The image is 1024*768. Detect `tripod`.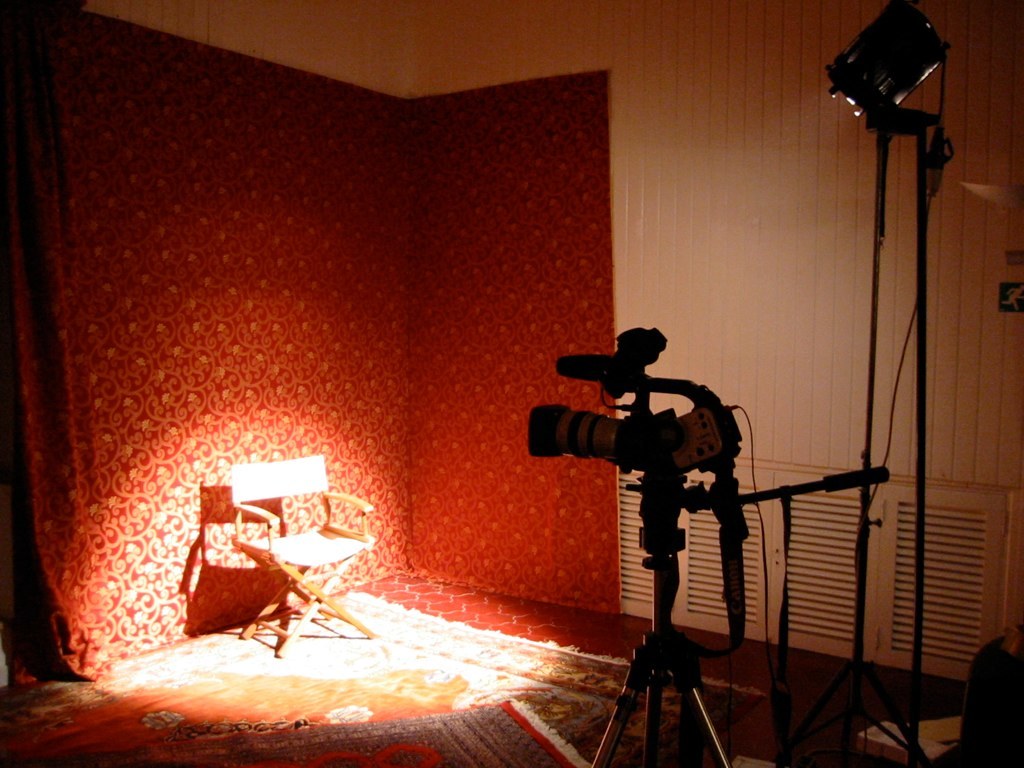
Detection: {"x1": 592, "y1": 465, "x2": 892, "y2": 767}.
